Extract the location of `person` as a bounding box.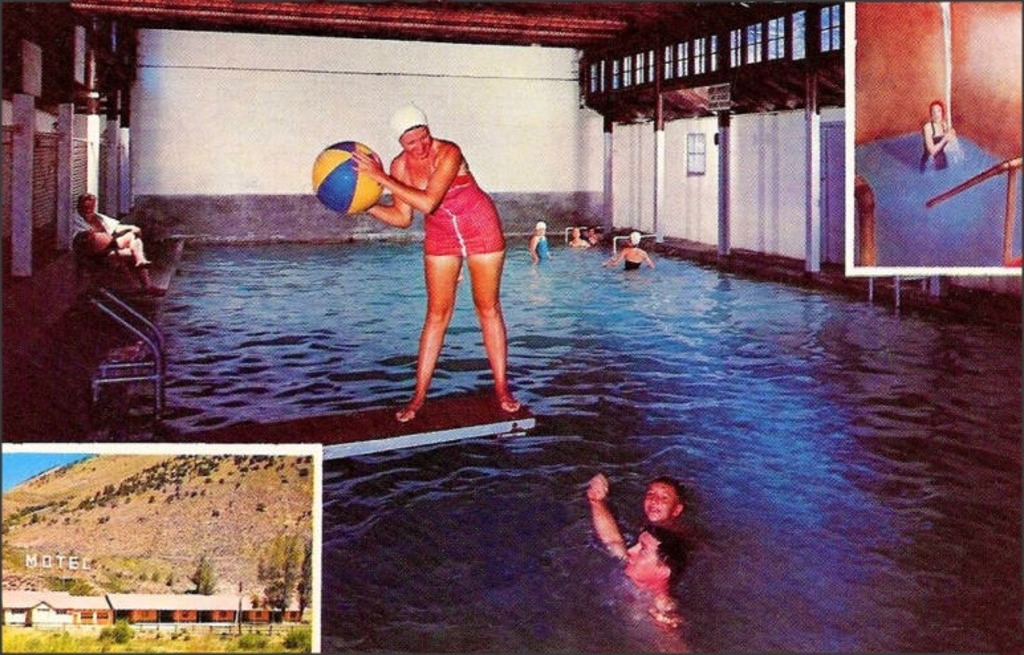
Rect(524, 219, 552, 272).
